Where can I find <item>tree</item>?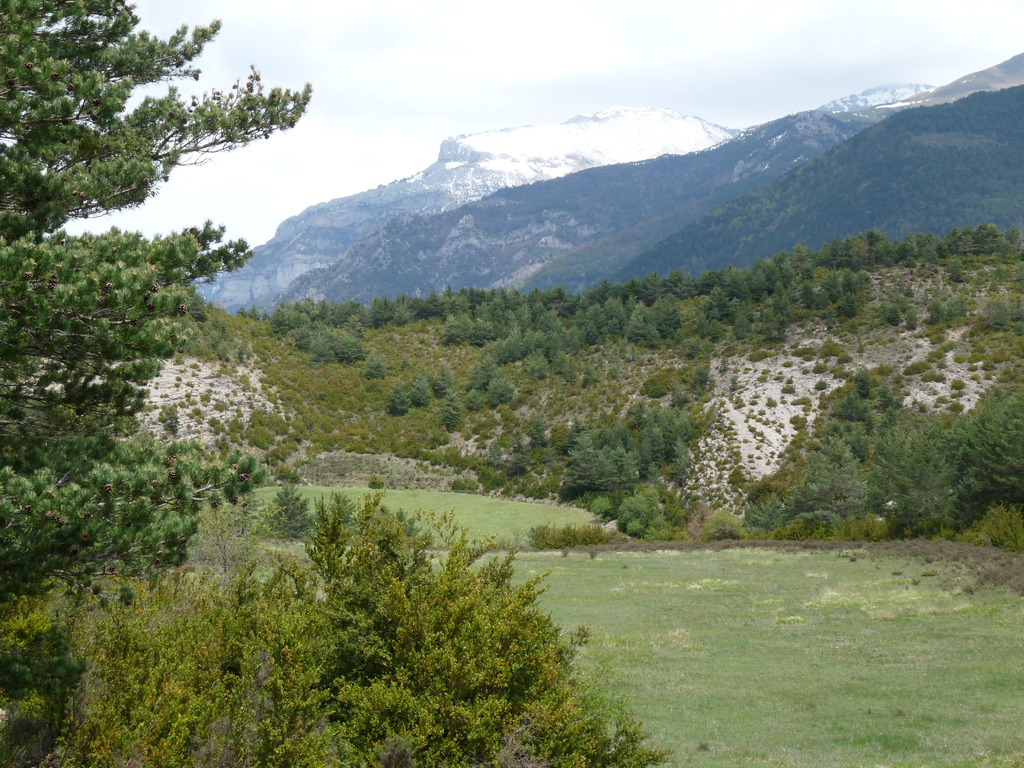
You can find it at <bbox>479, 351, 503, 383</bbox>.
